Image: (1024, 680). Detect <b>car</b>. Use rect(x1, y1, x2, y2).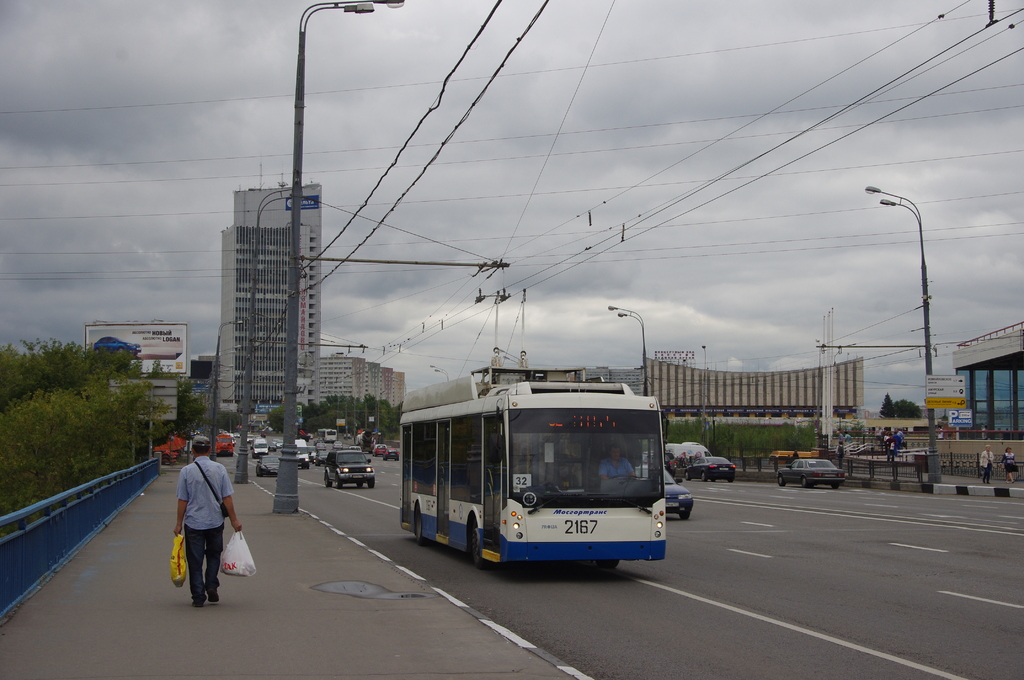
rect(635, 462, 694, 519).
